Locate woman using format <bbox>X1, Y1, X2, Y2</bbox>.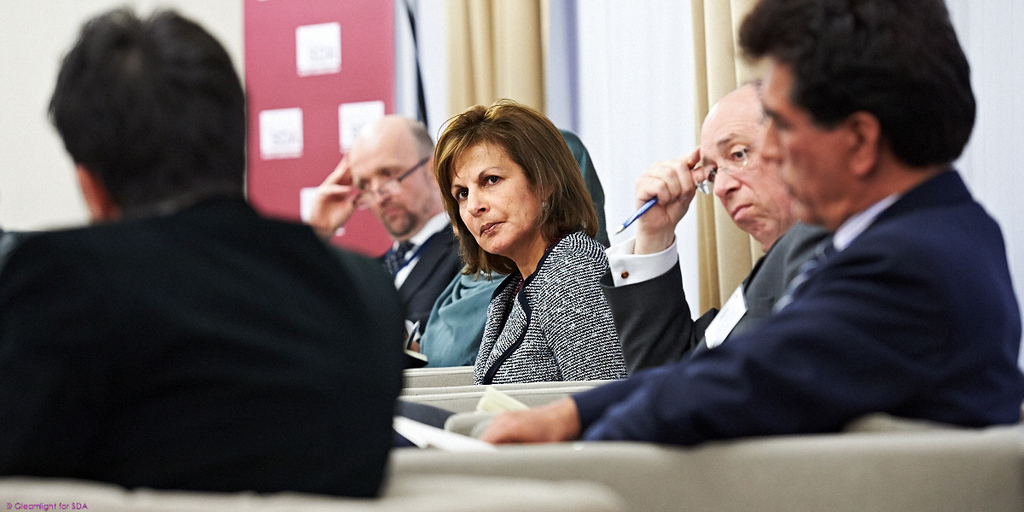
<bbox>392, 101, 637, 395</bbox>.
